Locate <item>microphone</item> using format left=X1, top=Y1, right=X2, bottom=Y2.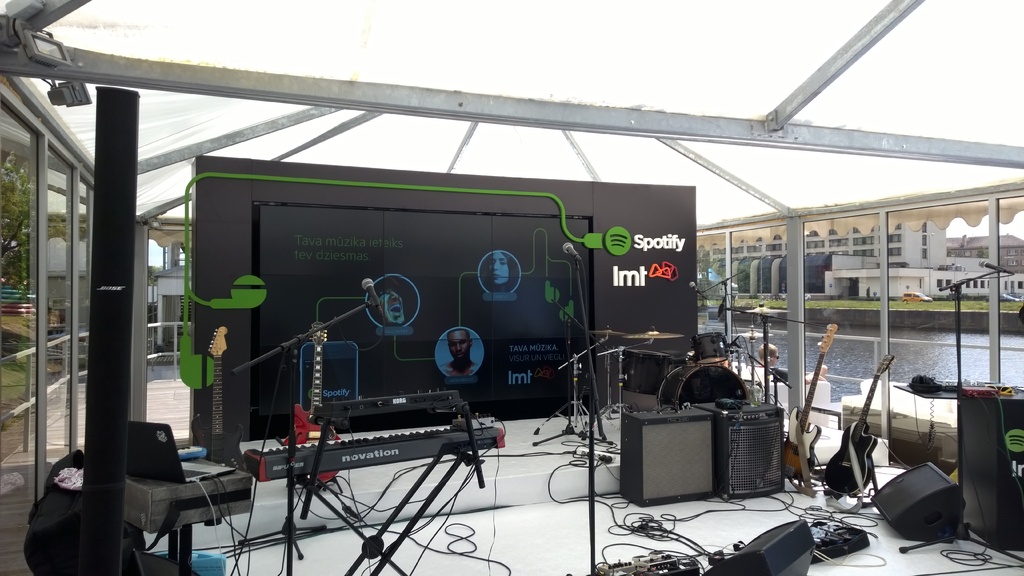
left=362, top=276, right=384, bottom=315.
